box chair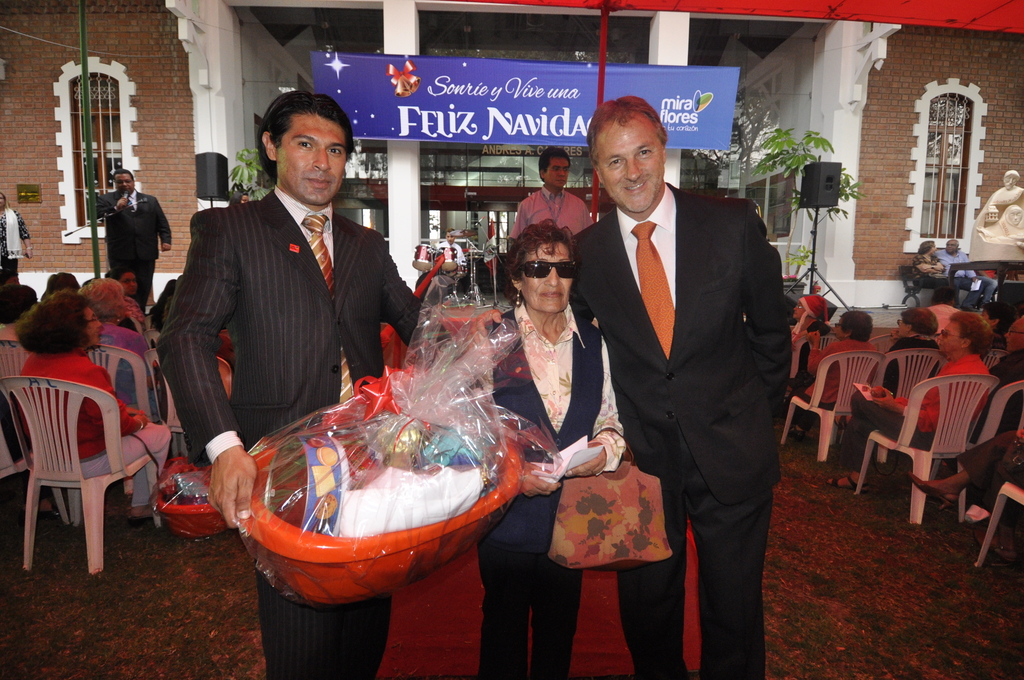
<region>86, 345, 166, 426</region>
